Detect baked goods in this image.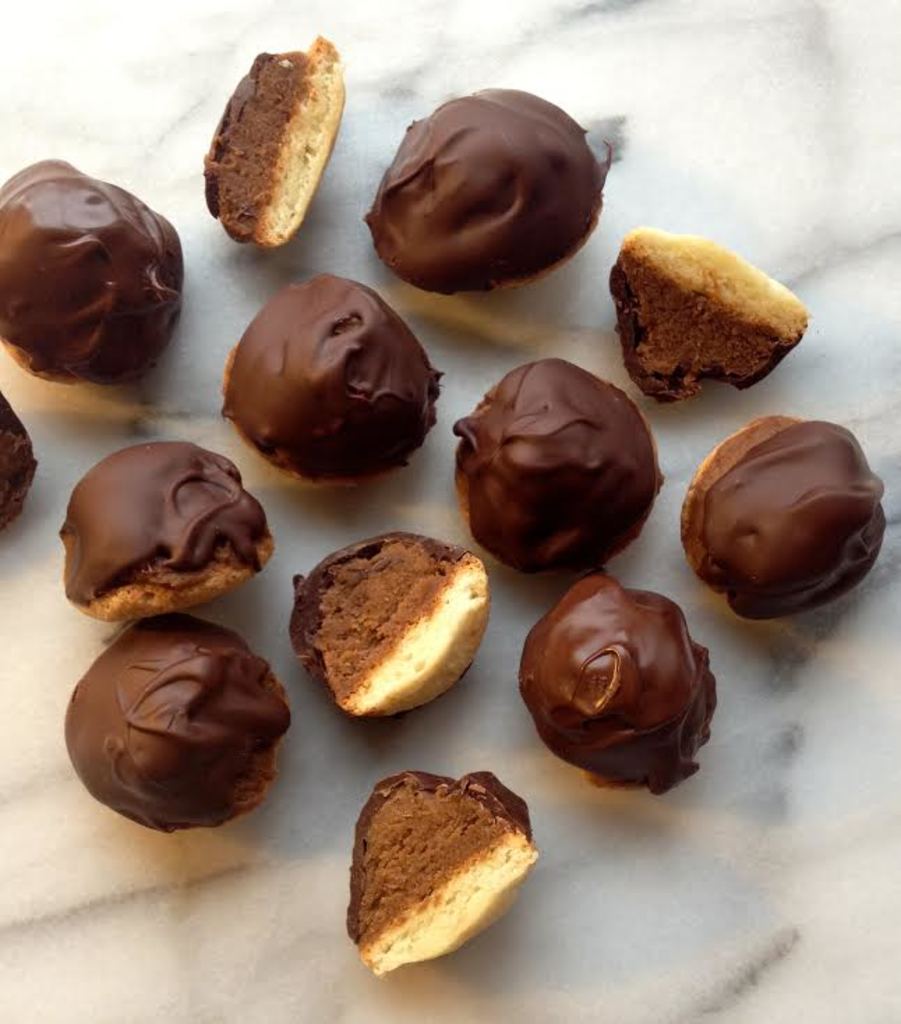
Detection: detection(0, 155, 185, 386).
